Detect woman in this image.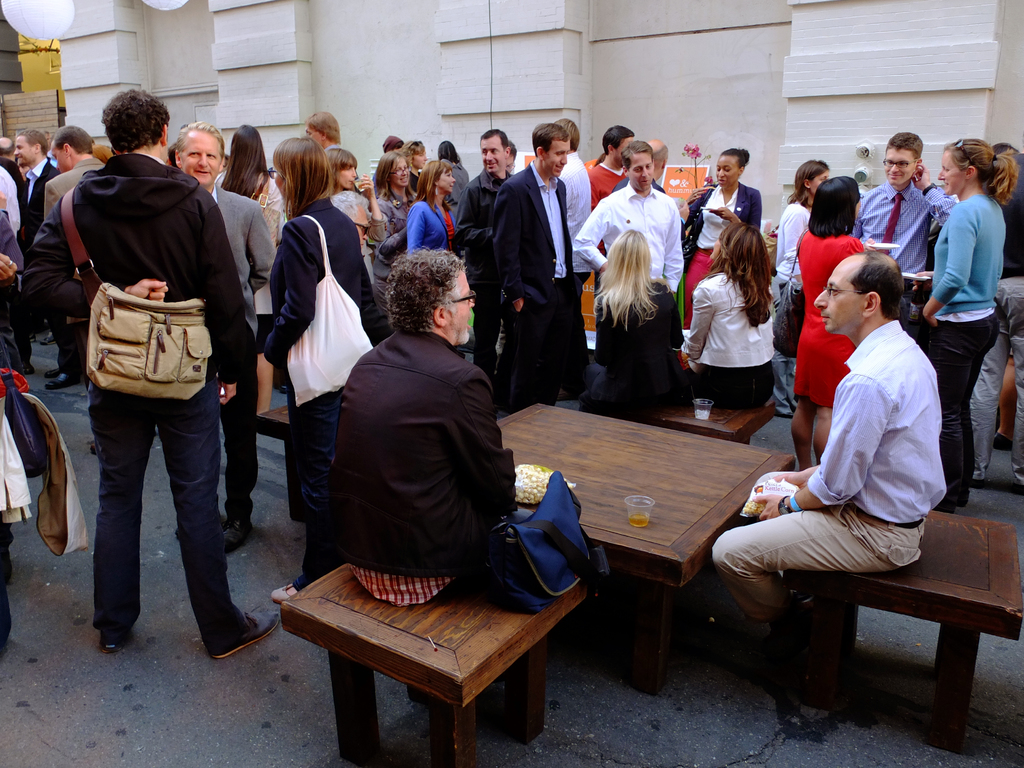
Detection: detection(675, 221, 776, 410).
